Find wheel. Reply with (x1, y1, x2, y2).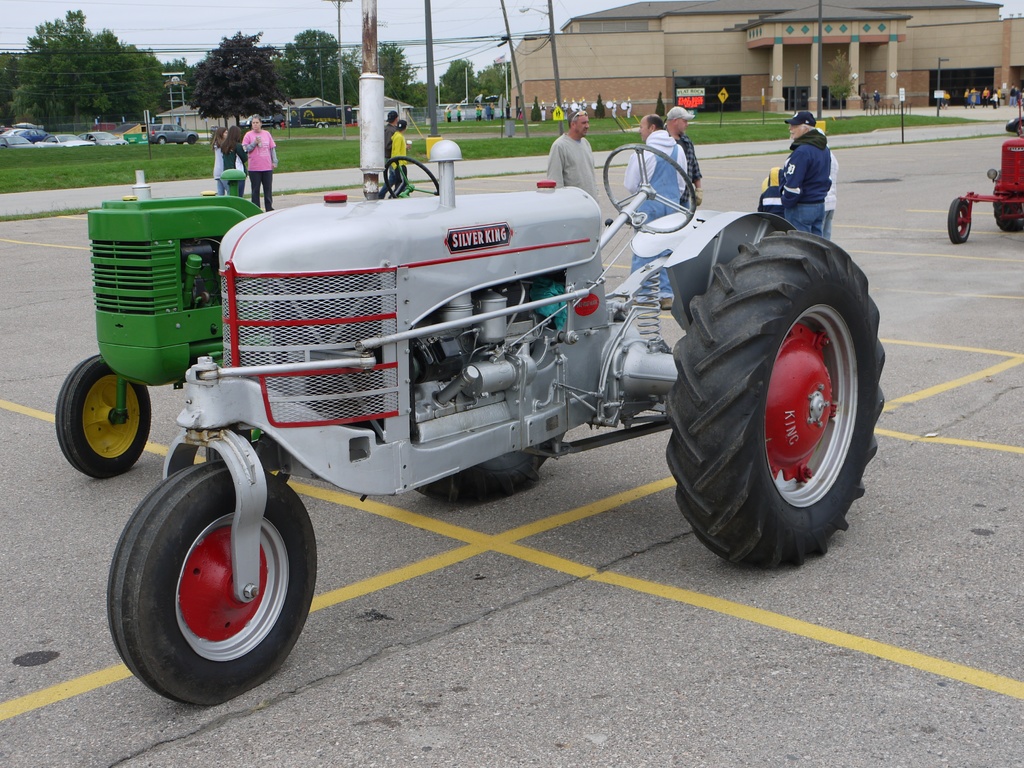
(275, 122, 280, 129).
